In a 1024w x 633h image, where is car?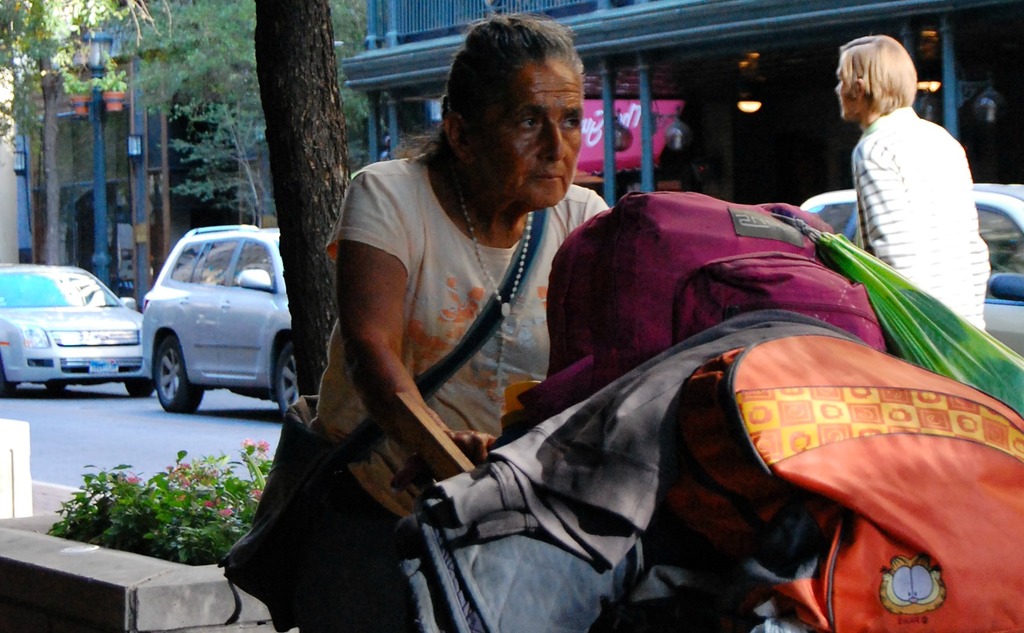
{"left": 122, "top": 223, "right": 303, "bottom": 428}.
